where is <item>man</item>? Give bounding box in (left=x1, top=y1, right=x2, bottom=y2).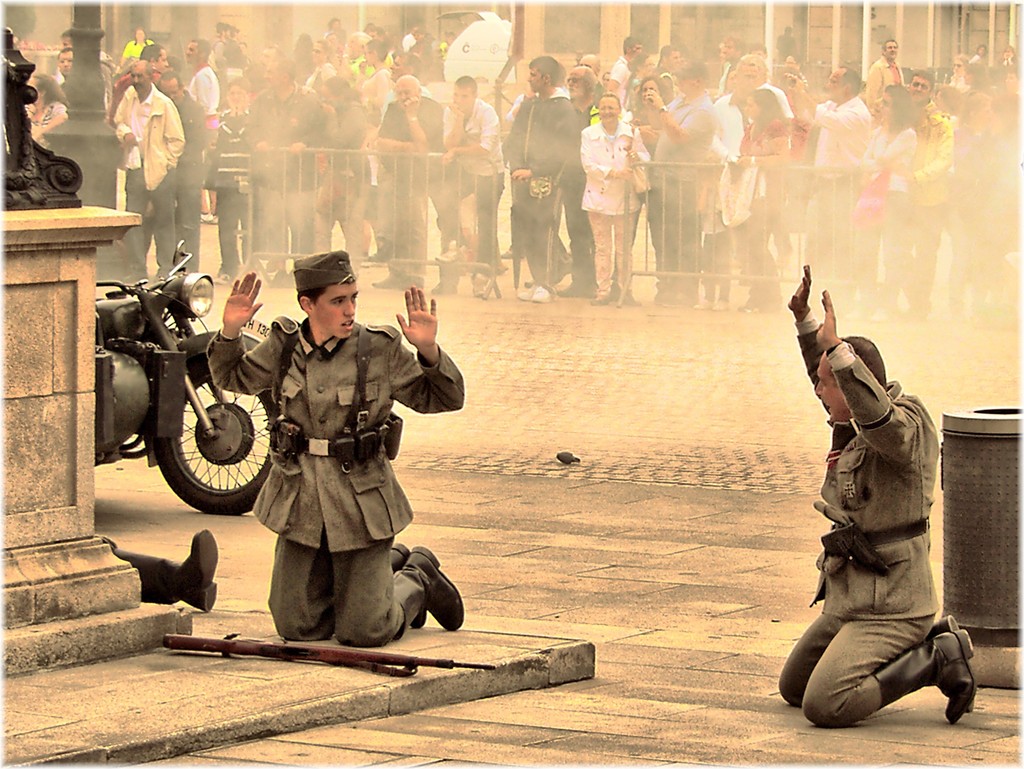
(left=109, top=62, right=186, bottom=279).
